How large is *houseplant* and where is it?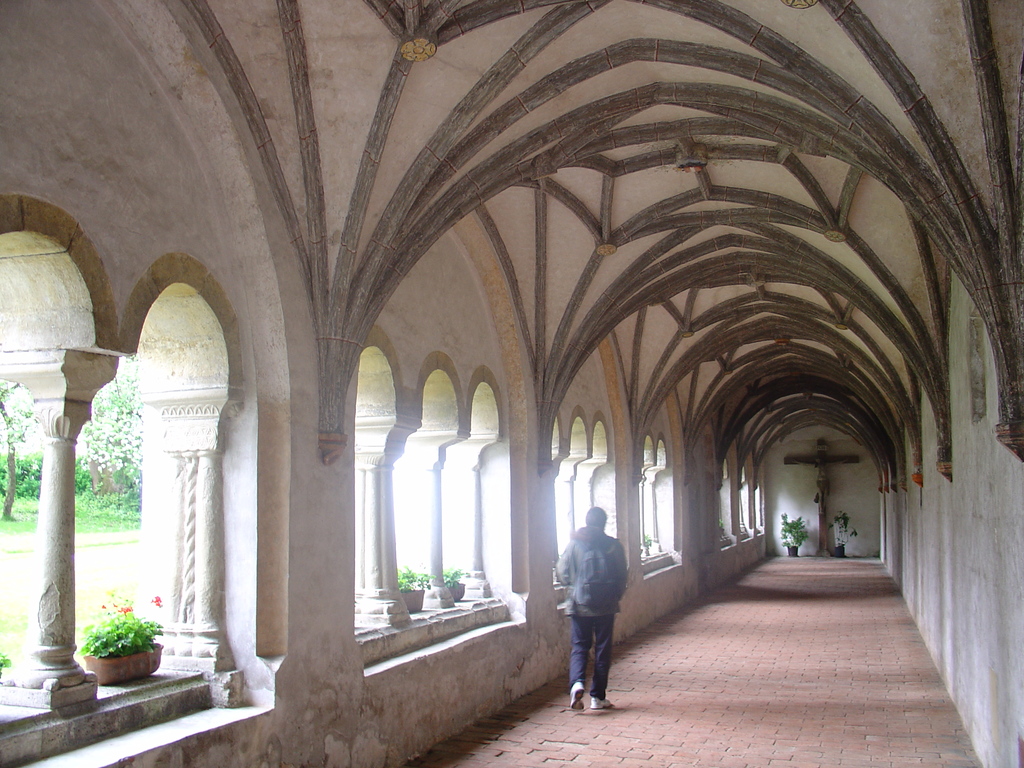
Bounding box: 387 565 436 618.
